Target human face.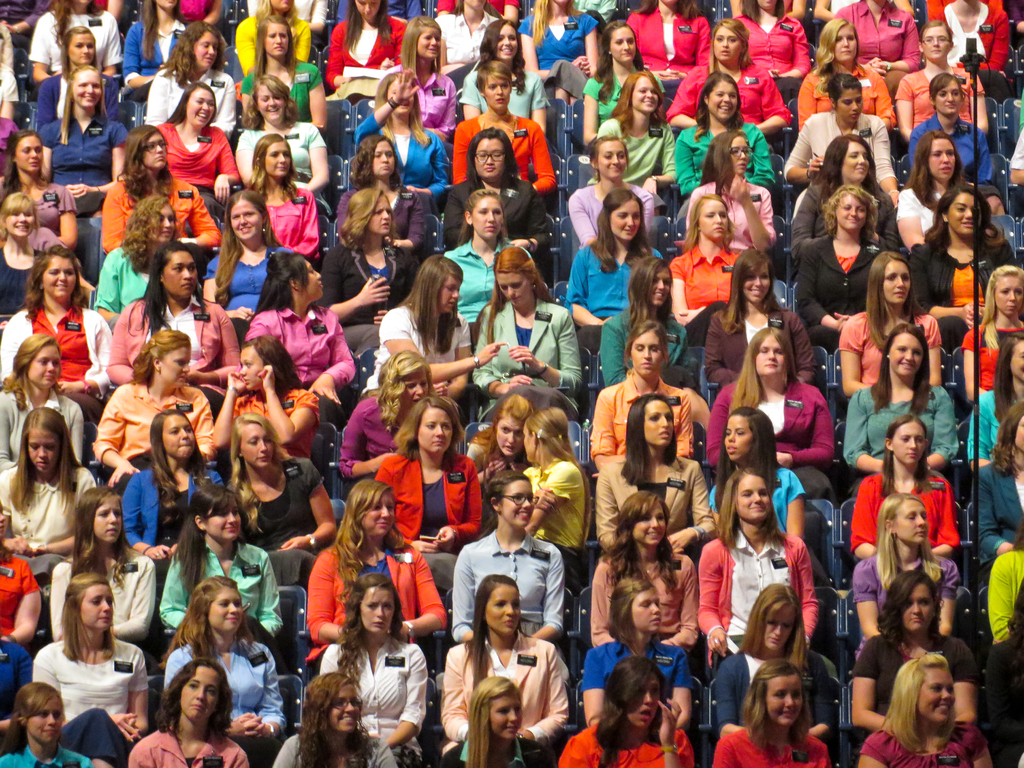
Target region: 755 335 783 376.
